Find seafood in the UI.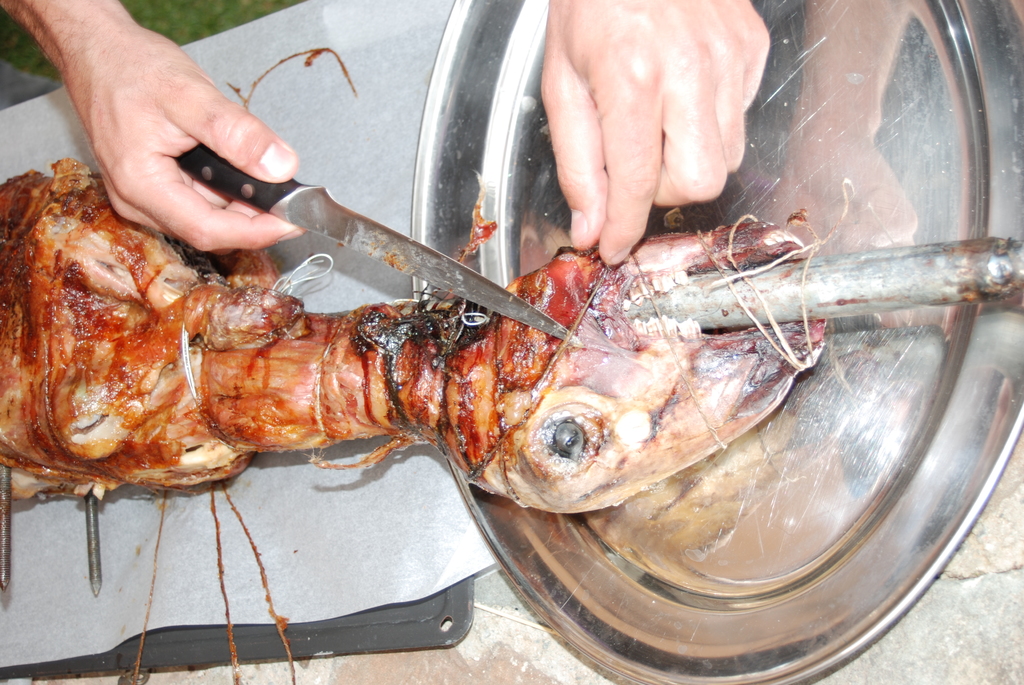
UI element at <bbox>0, 41, 827, 684</bbox>.
